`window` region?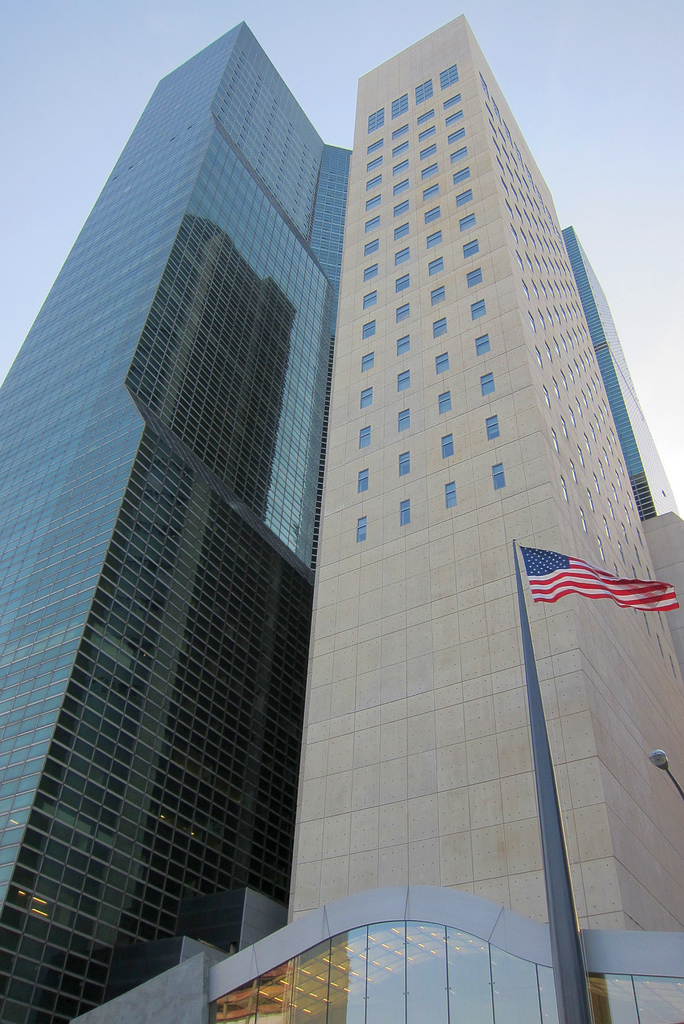
left=365, top=155, right=384, bottom=170
